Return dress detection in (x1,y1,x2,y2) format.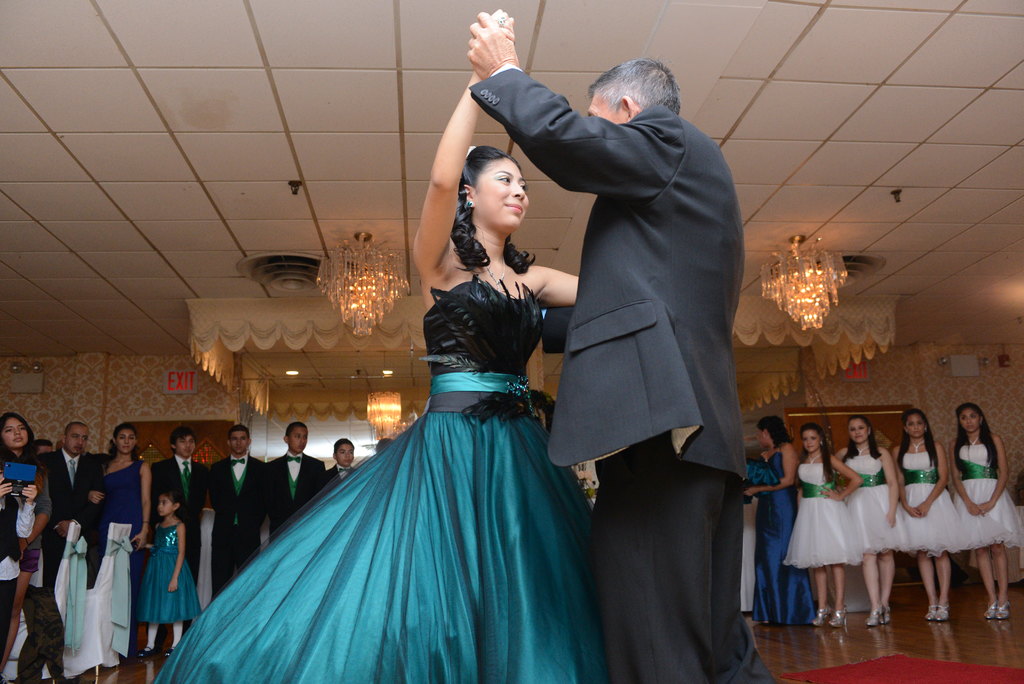
(949,429,1021,541).
